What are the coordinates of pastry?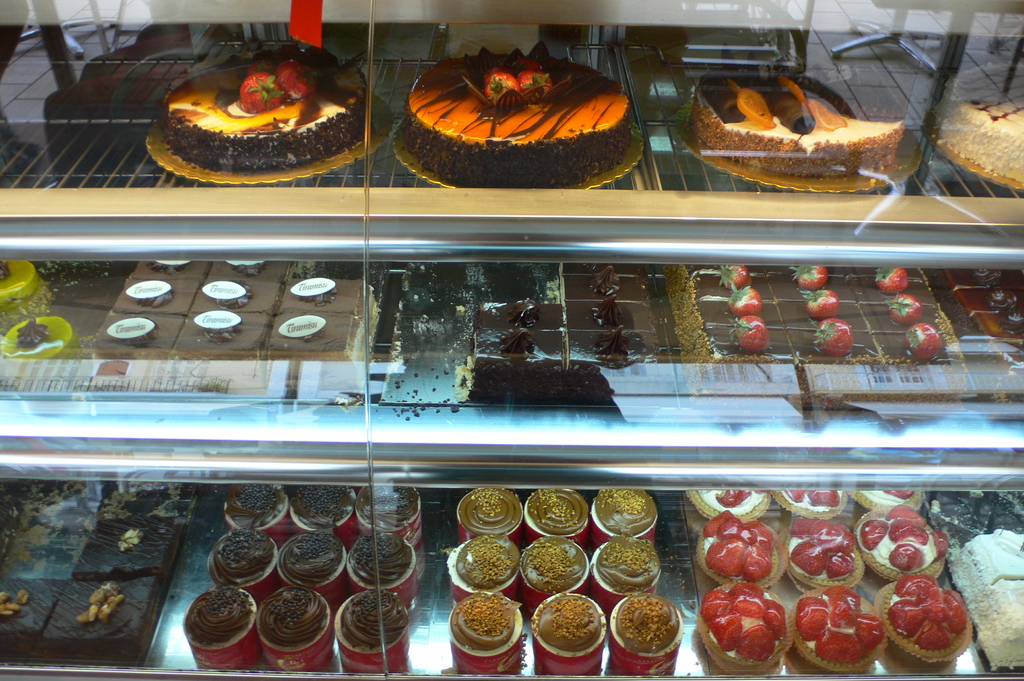
(x1=108, y1=276, x2=202, y2=318).
